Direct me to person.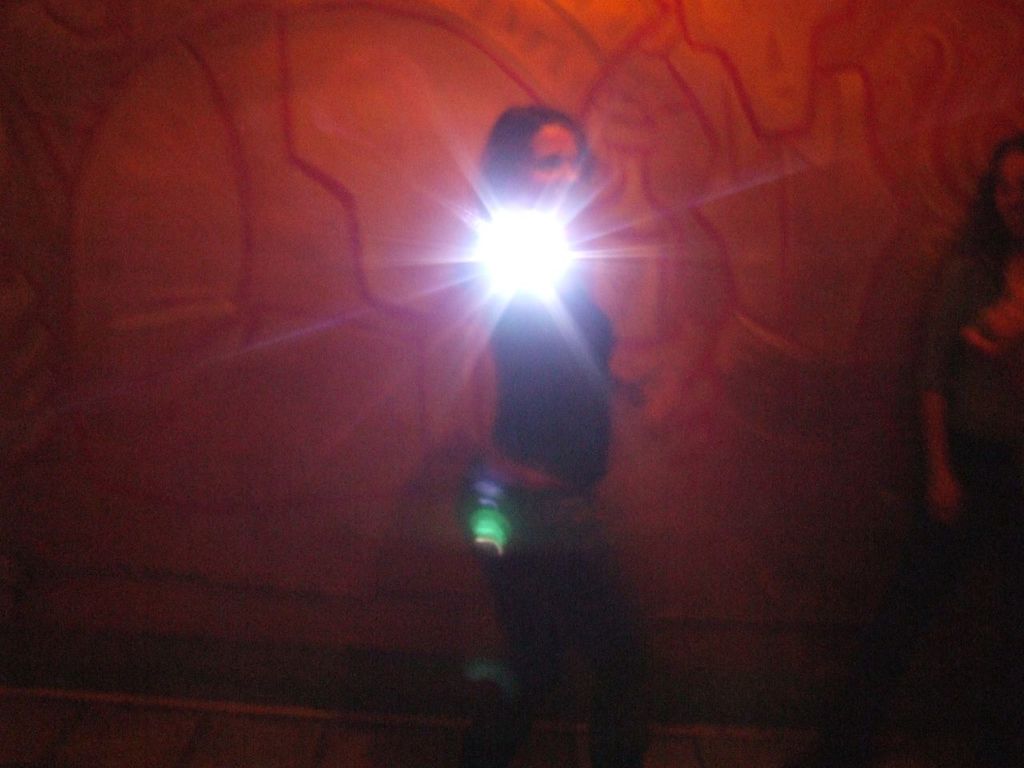
Direction: x1=918 y1=127 x2=1023 y2=767.
